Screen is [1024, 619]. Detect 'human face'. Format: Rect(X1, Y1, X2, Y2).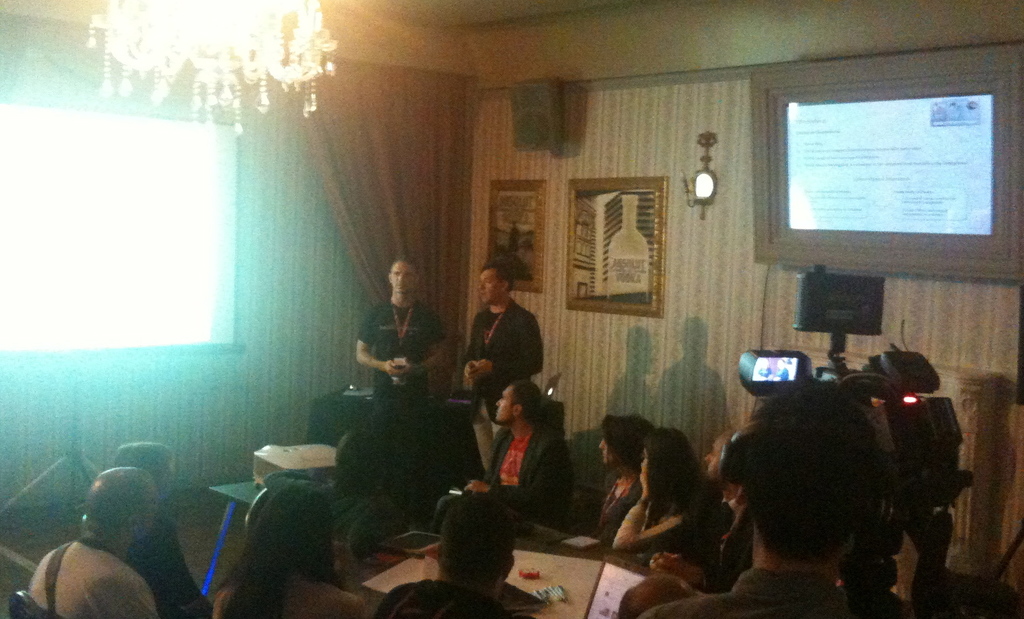
Rect(706, 442, 723, 479).
